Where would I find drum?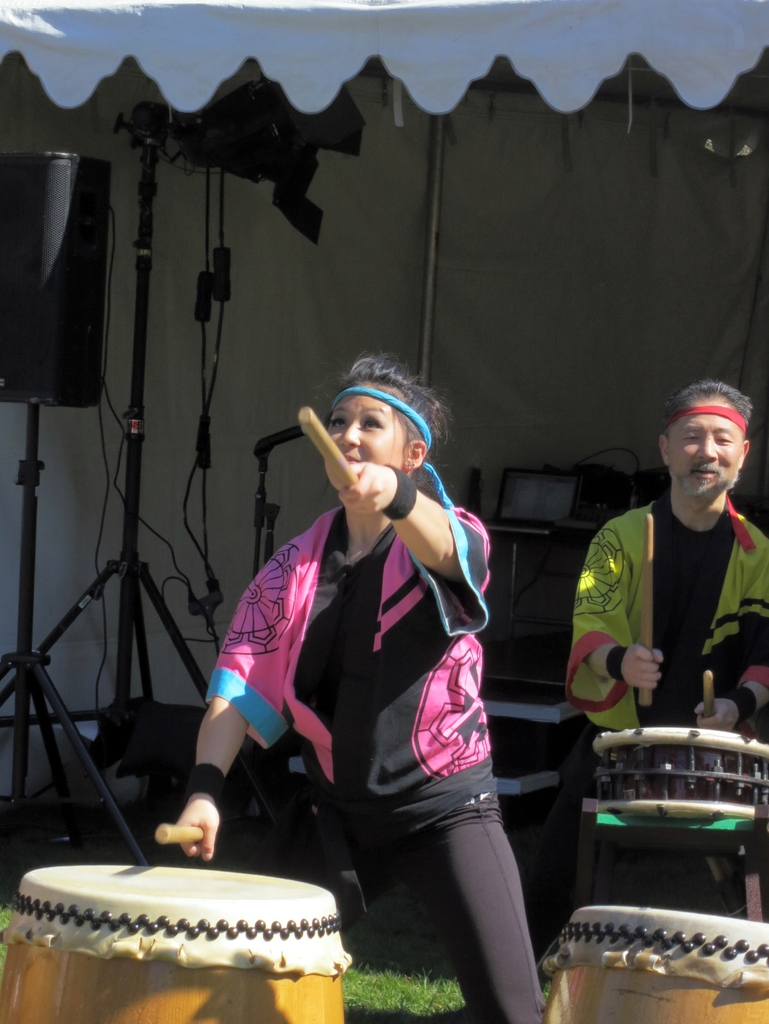
At 590:726:768:819.
